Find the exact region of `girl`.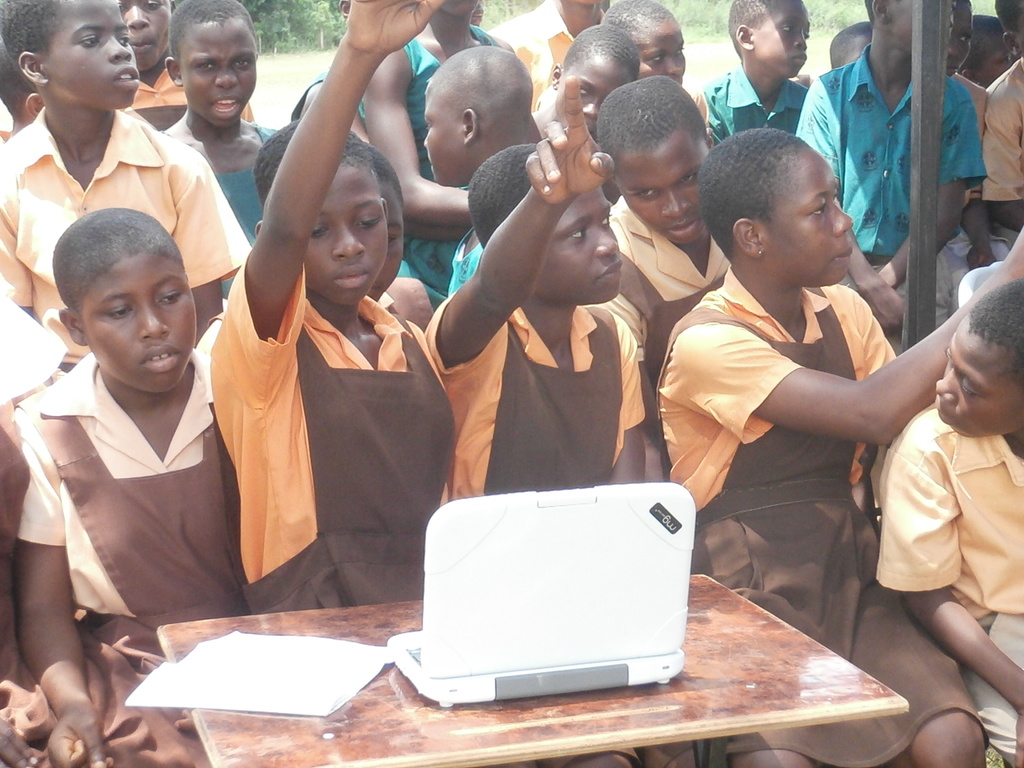
Exact region: (652, 127, 1023, 767).
